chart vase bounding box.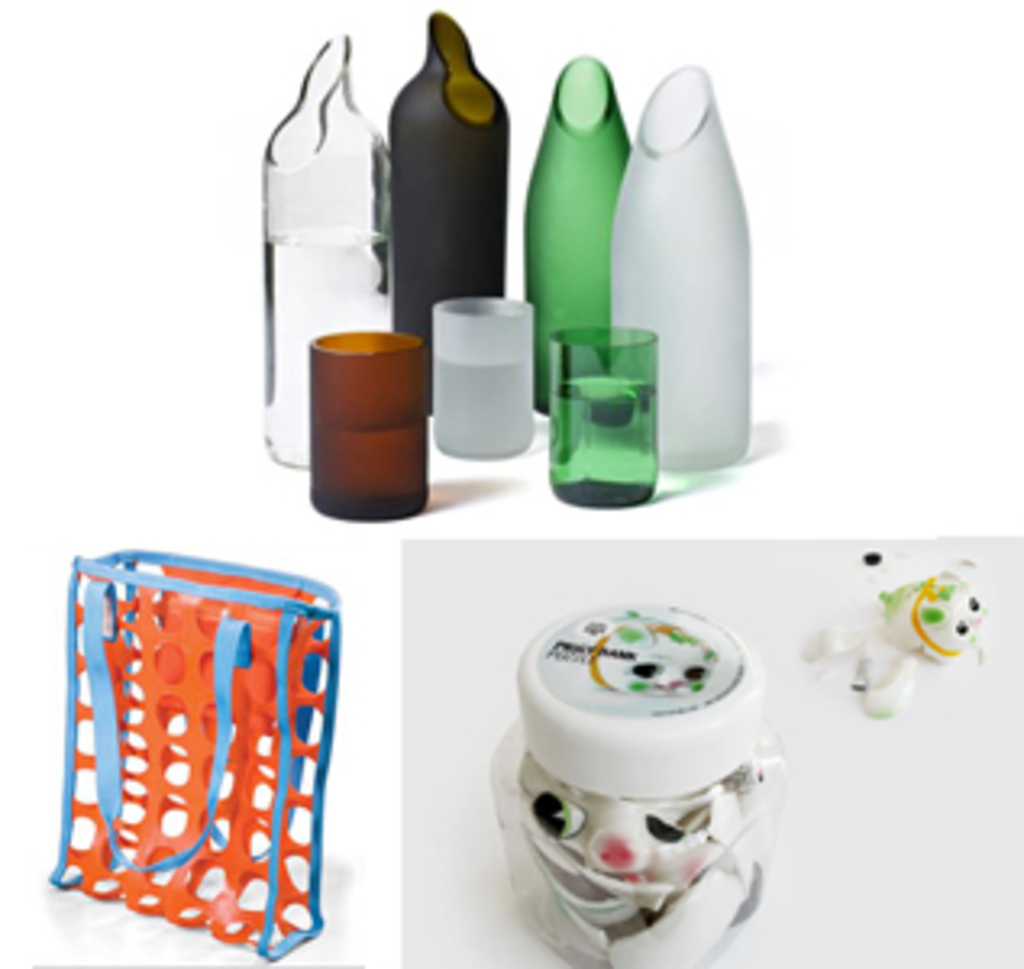
Charted: box(426, 291, 536, 452).
